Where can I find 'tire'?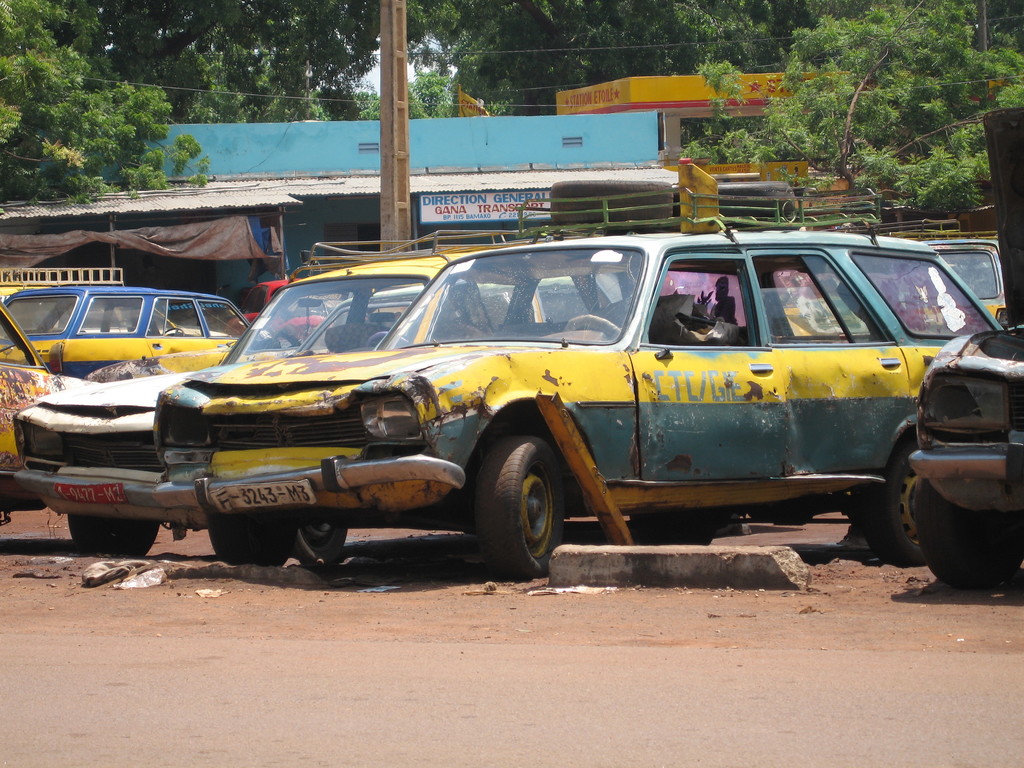
You can find it at x1=632, y1=509, x2=718, y2=545.
